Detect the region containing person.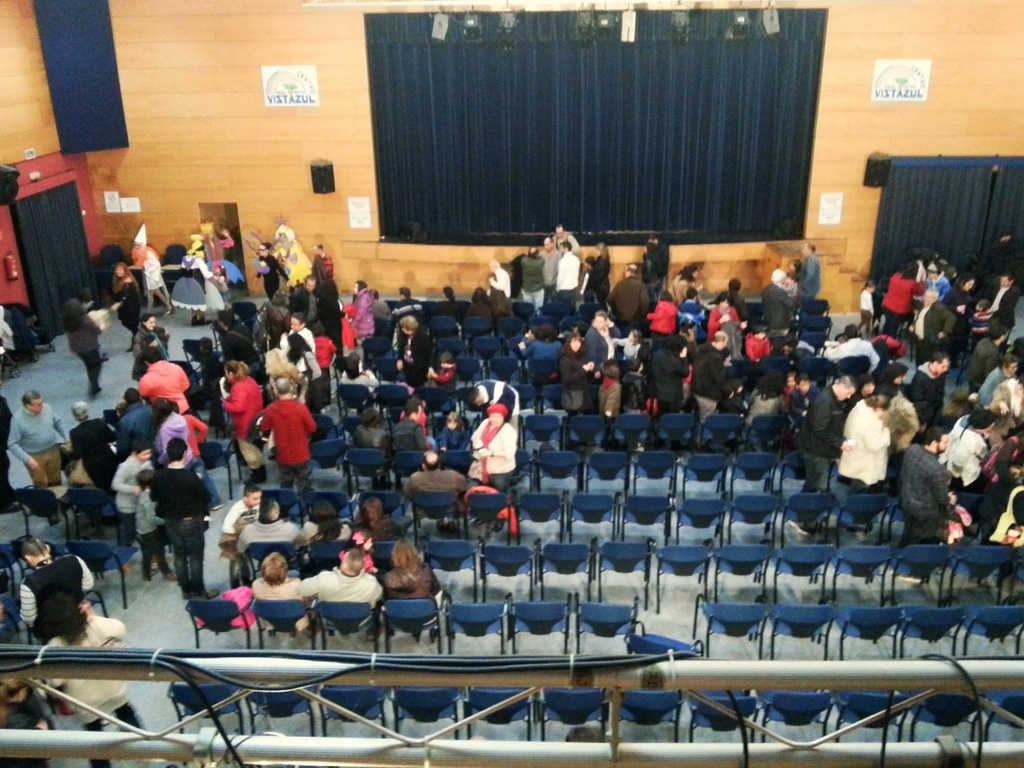
16:536:102:648.
